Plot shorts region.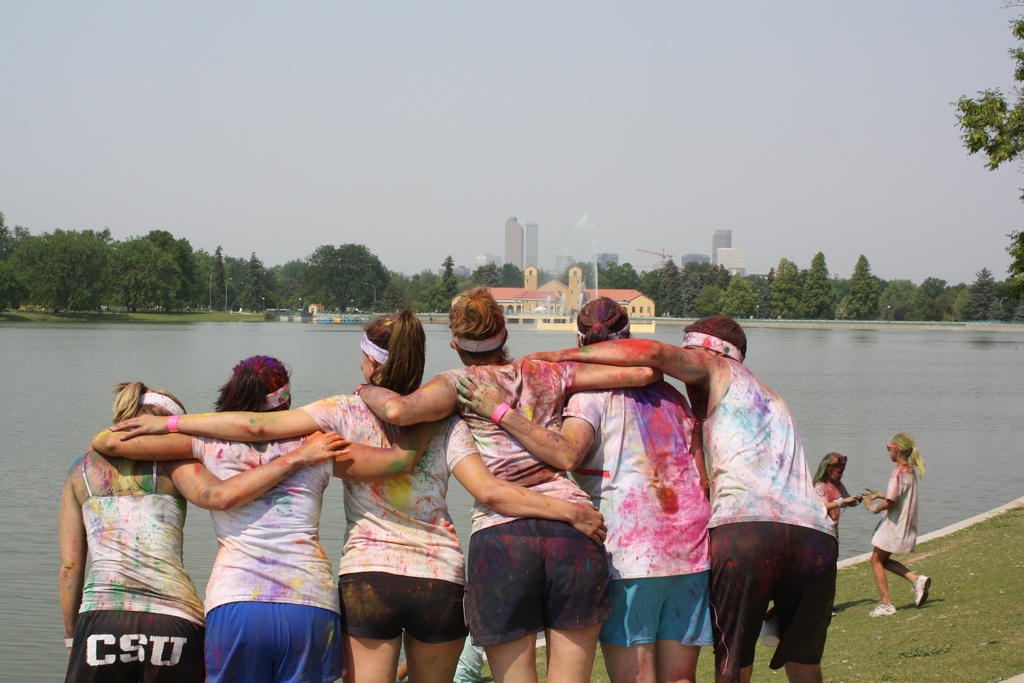
Plotted at [340, 573, 463, 645].
